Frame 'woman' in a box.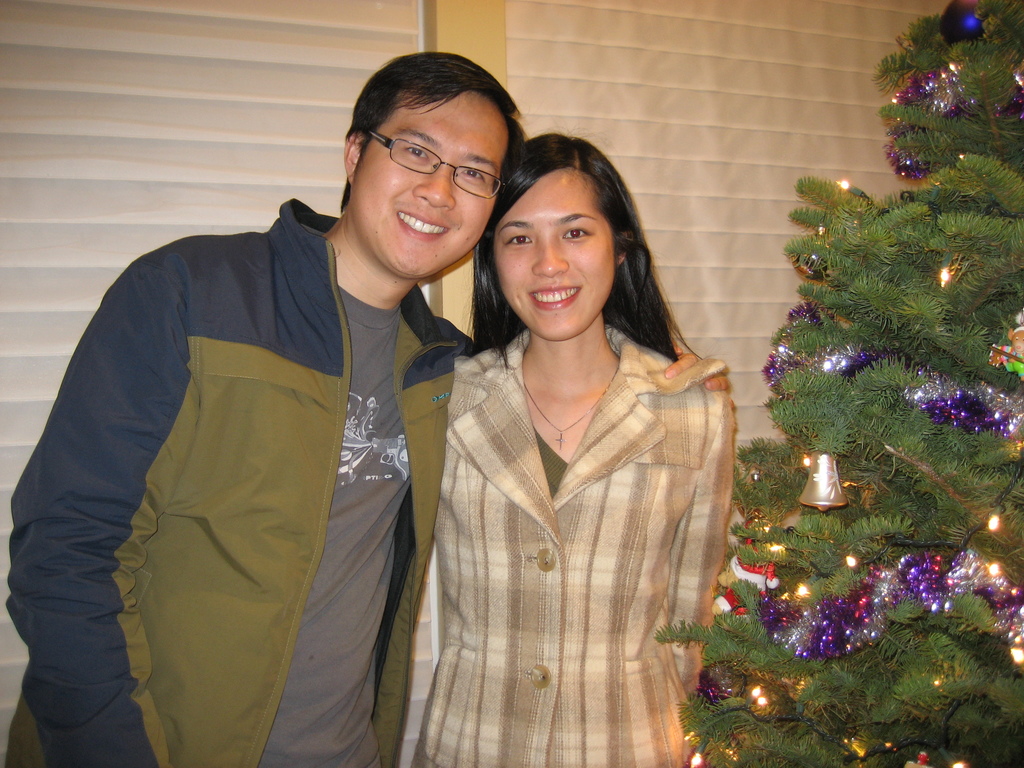
bbox(408, 130, 737, 767).
